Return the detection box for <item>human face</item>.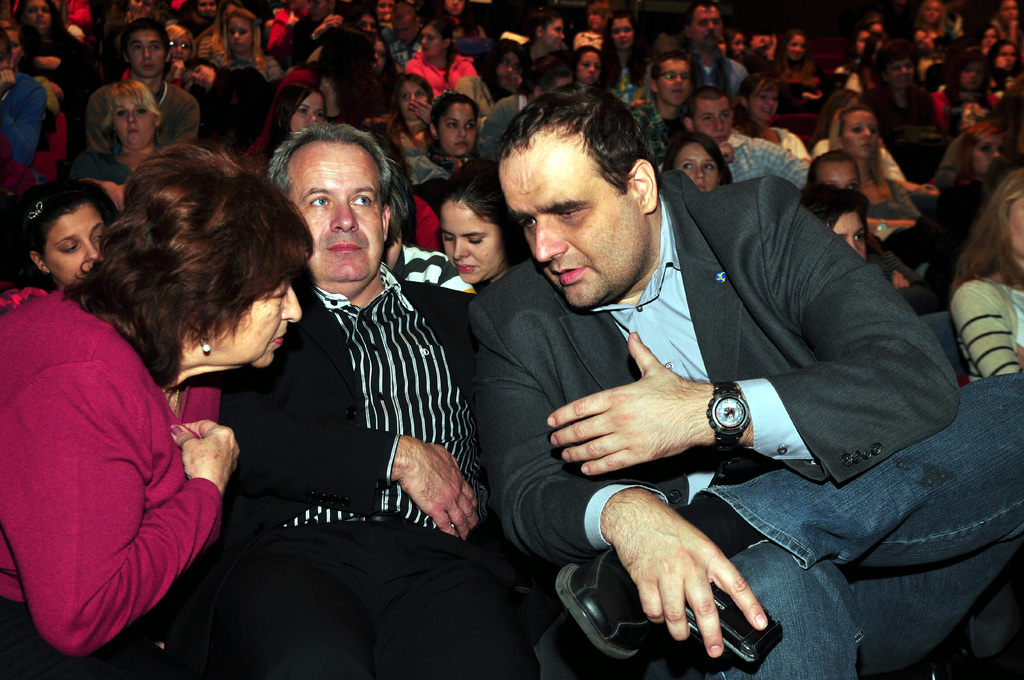
x1=737, y1=36, x2=742, y2=56.
